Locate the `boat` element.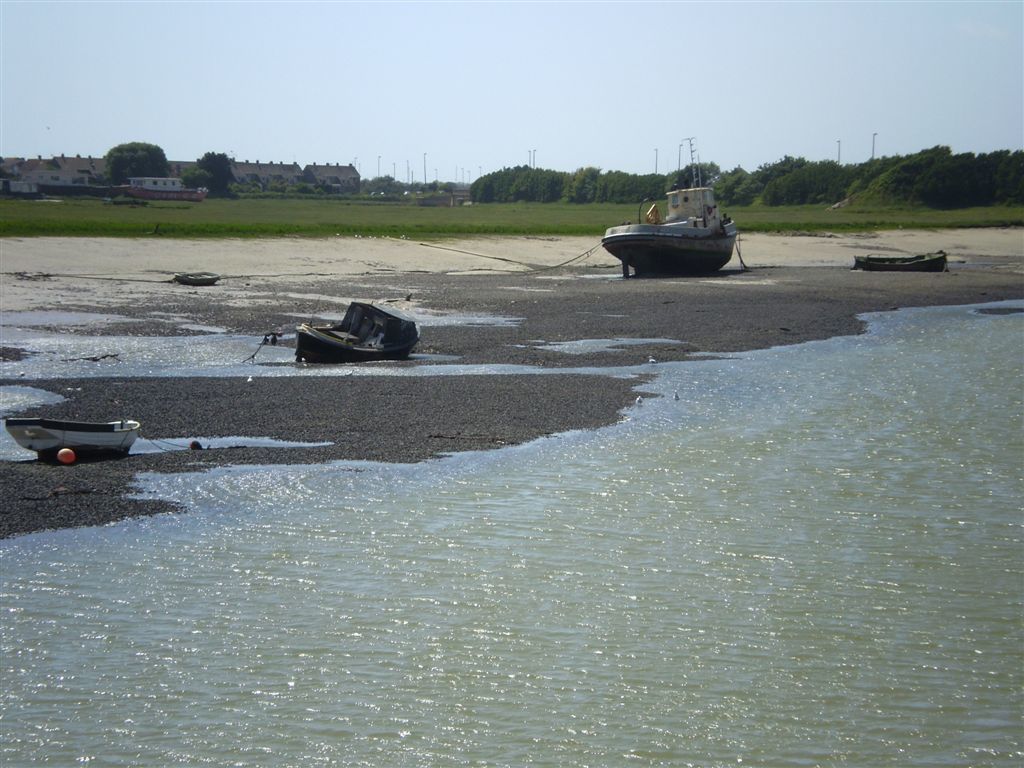
Element bbox: [left=585, top=172, right=763, bottom=261].
